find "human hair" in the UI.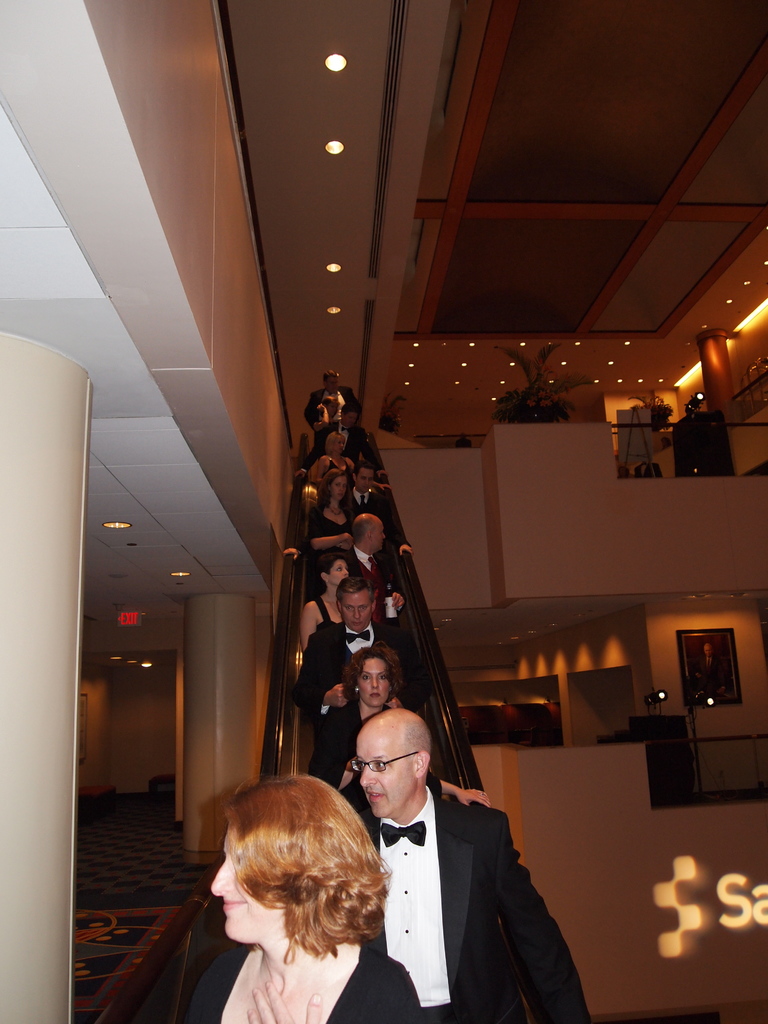
UI element at (x1=352, y1=519, x2=373, y2=547).
